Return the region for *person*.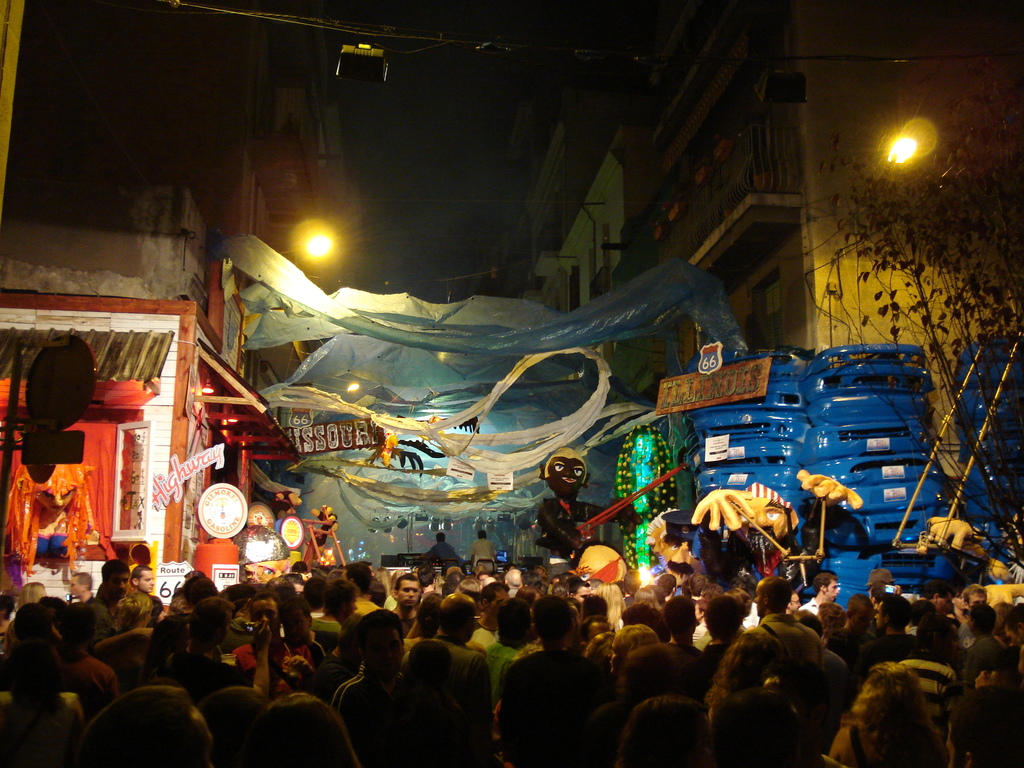
l=908, t=602, r=940, b=641.
